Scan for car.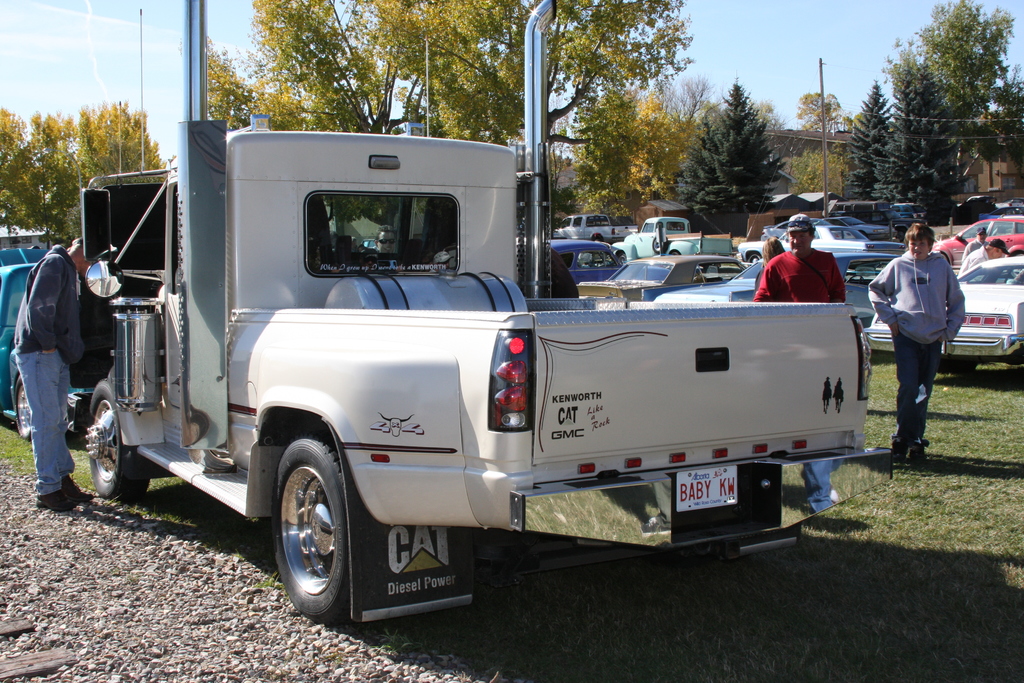
Scan result: (x1=860, y1=257, x2=1023, y2=375).
